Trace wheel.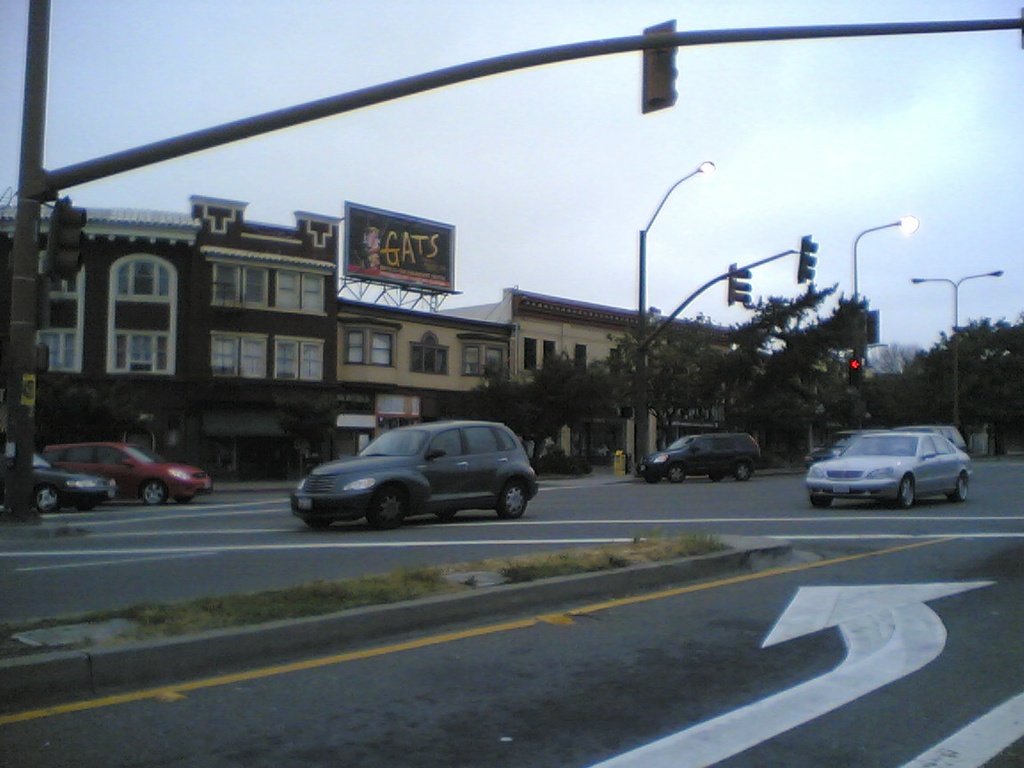
Traced to 496, 480, 532, 519.
